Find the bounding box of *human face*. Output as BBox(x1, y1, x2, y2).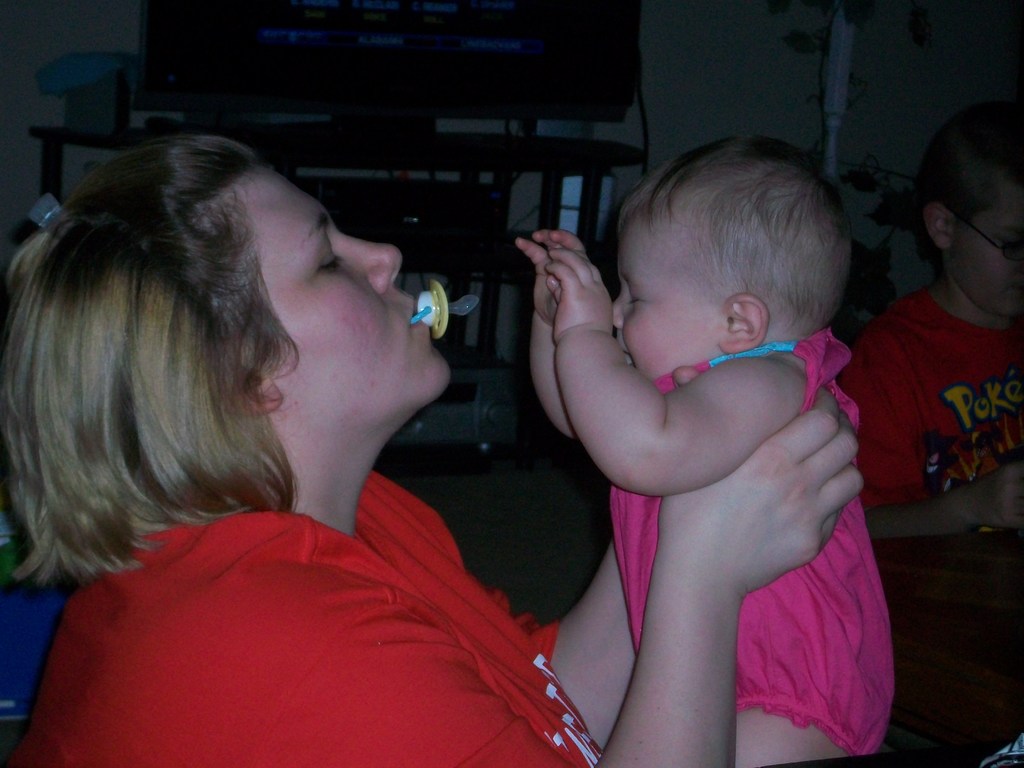
BBox(266, 161, 452, 398).
